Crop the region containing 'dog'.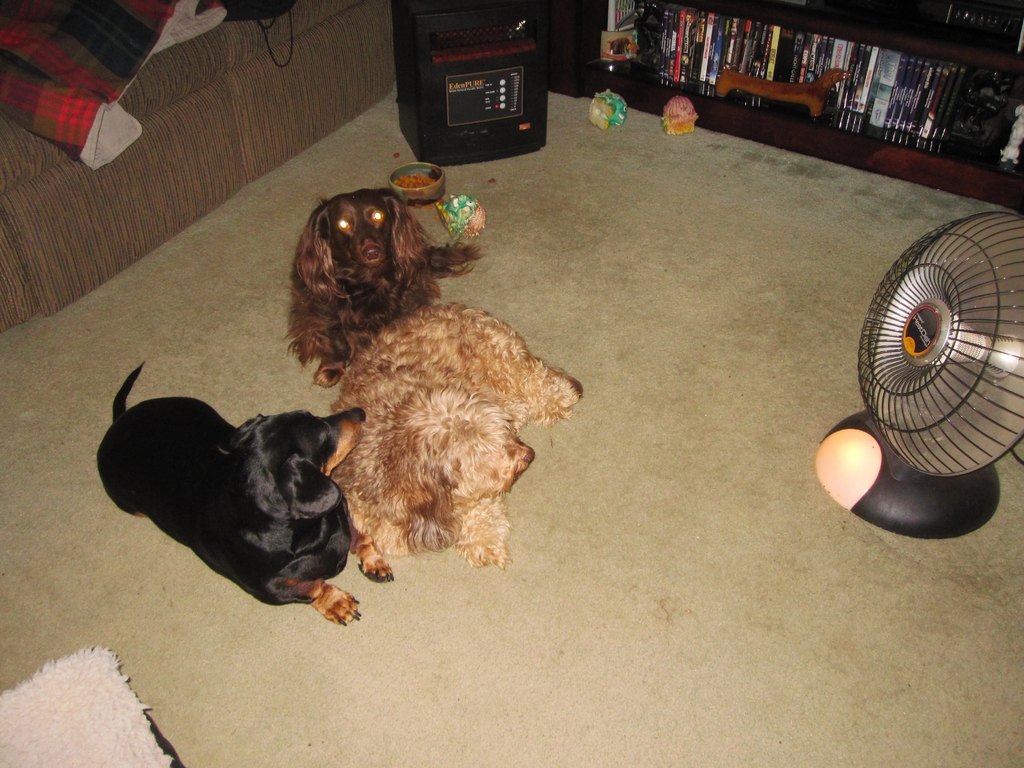
Crop region: x1=96, y1=362, x2=392, y2=630.
